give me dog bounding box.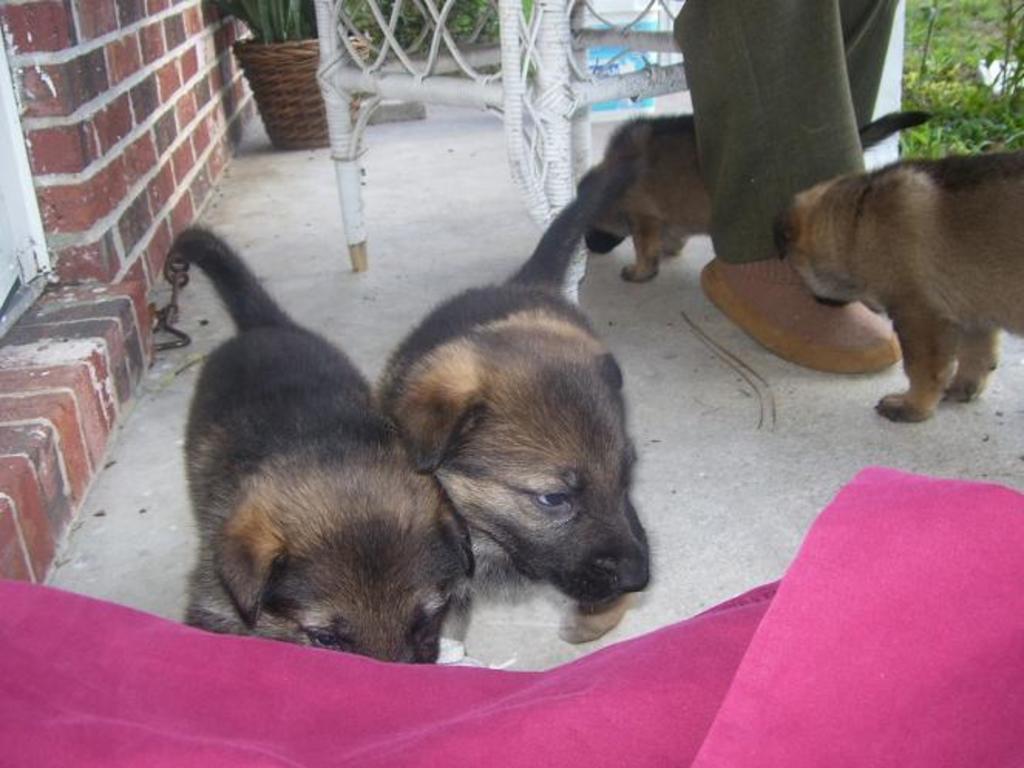
[774,145,1022,425].
